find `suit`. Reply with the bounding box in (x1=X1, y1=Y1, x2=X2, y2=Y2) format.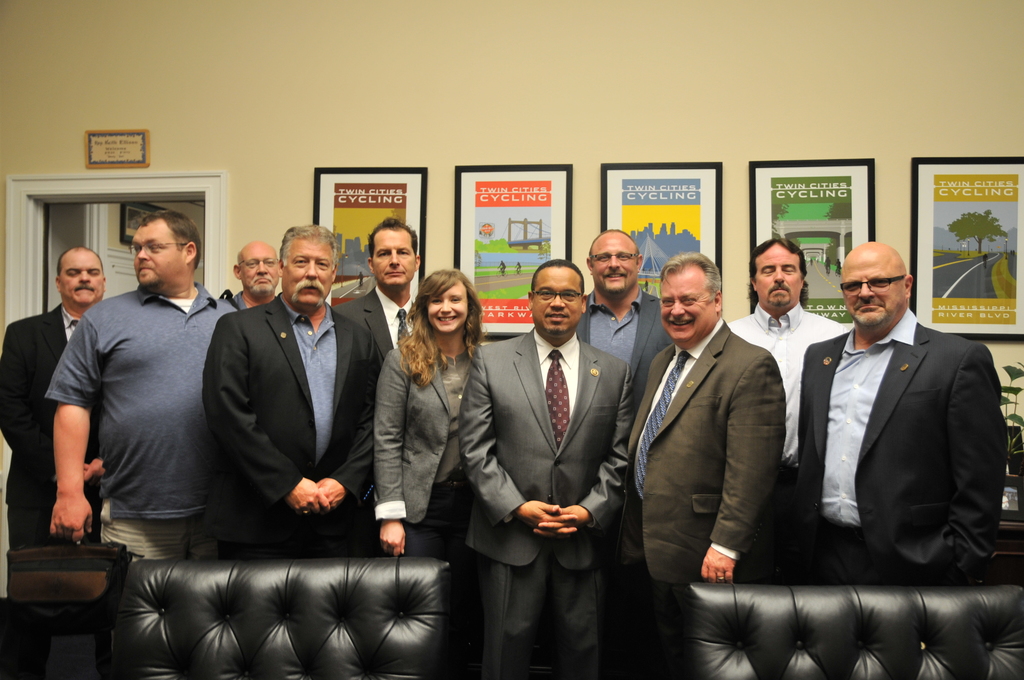
(x1=624, y1=315, x2=784, y2=585).
